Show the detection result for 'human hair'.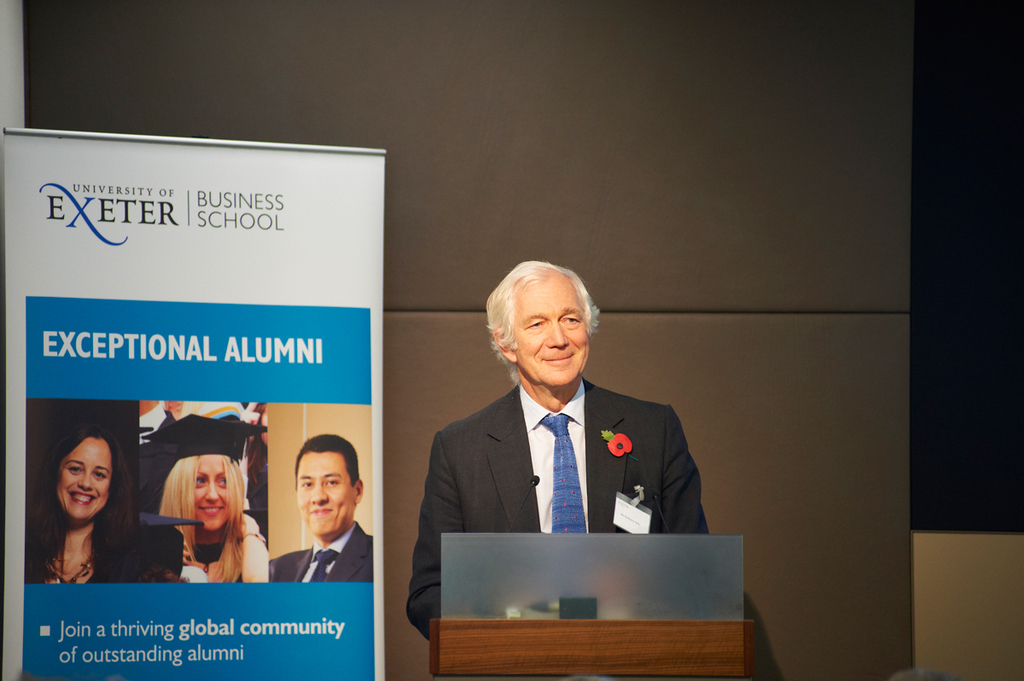
484/259/601/388.
